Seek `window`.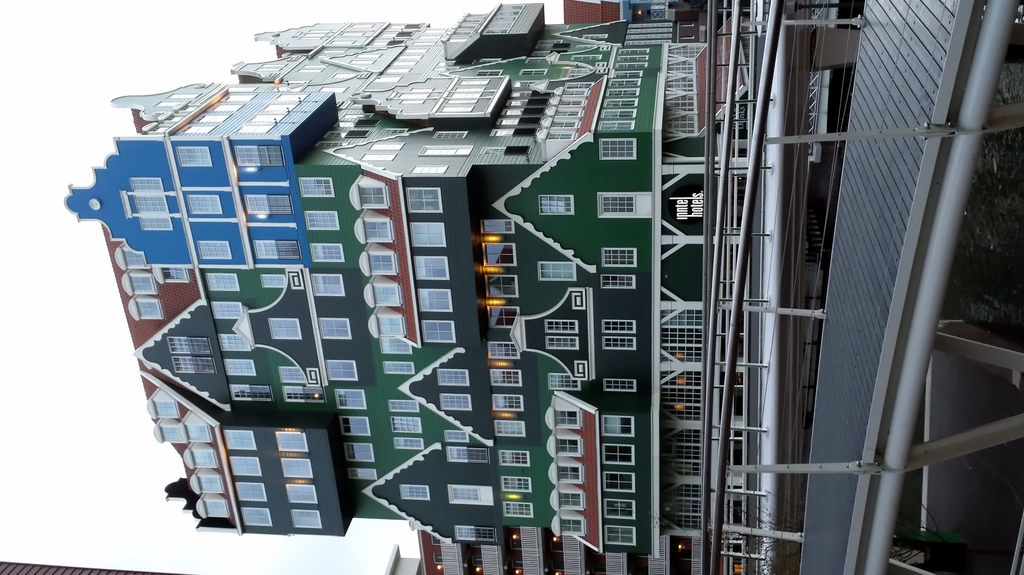
left=488, top=305, right=521, bottom=328.
